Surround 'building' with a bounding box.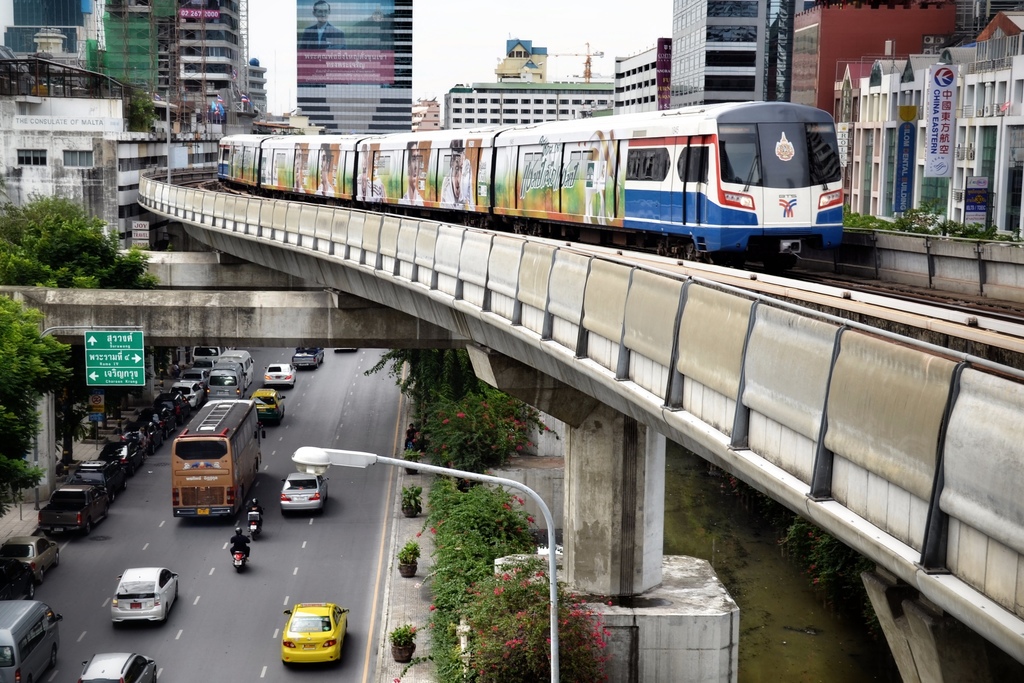
l=666, t=0, r=791, b=111.
